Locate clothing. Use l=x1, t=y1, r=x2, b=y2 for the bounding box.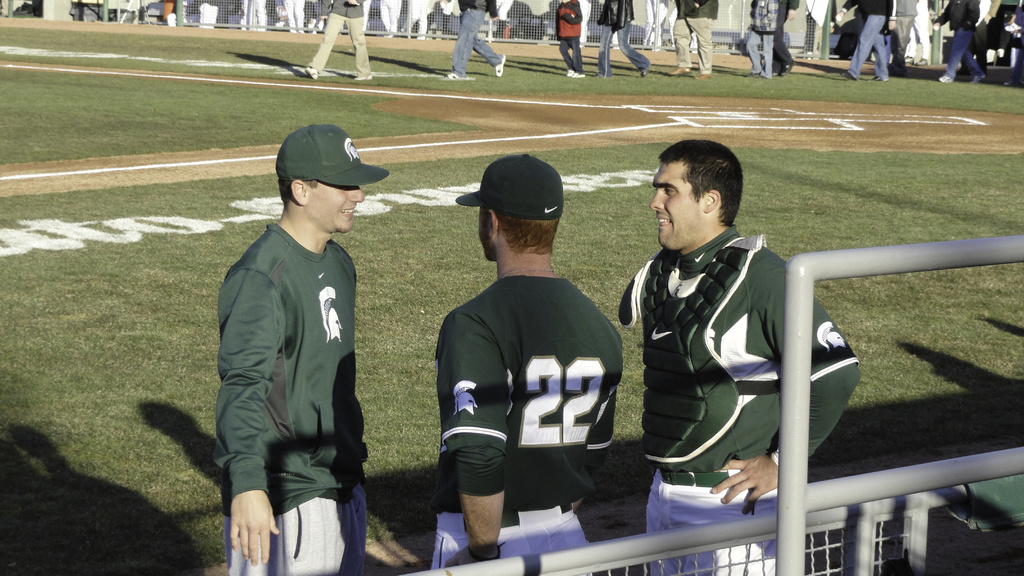
l=934, t=0, r=984, b=79.
